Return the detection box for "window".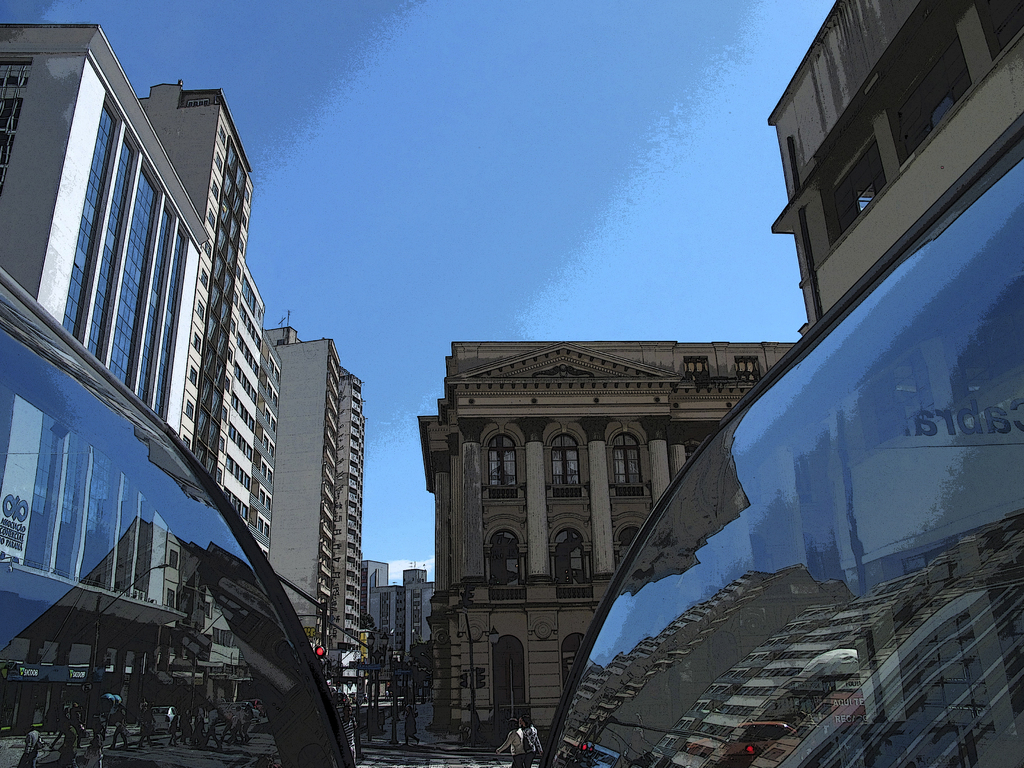
<box>486,431,518,485</box>.
